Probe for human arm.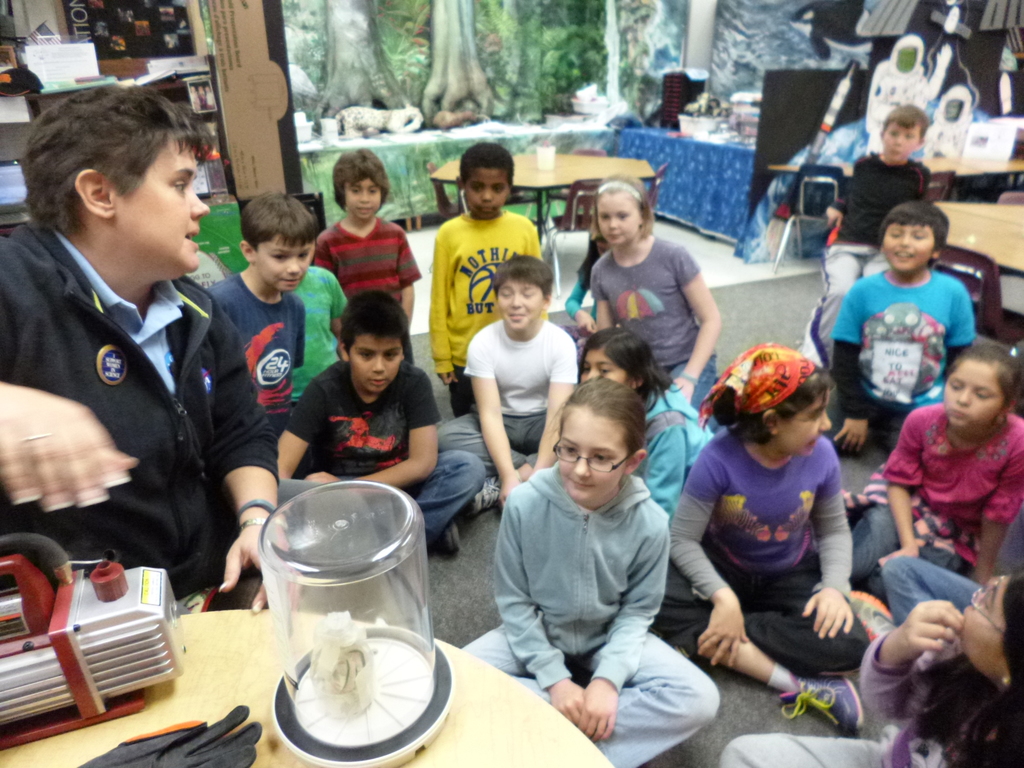
Probe result: 529 333 584 482.
